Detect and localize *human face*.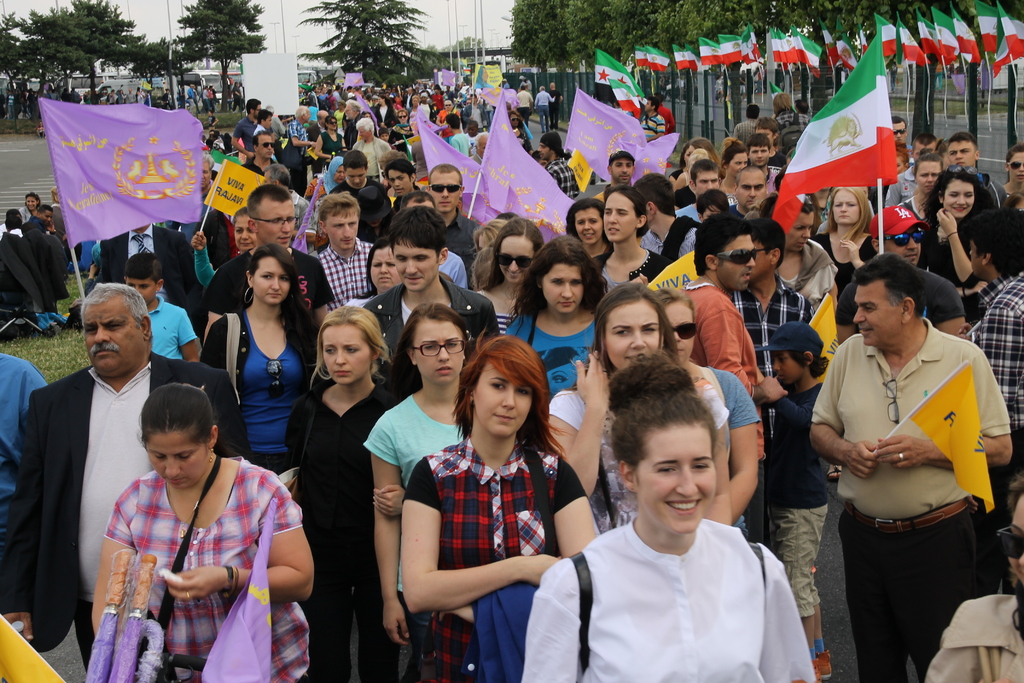
Localized at bbox(850, 287, 902, 346).
